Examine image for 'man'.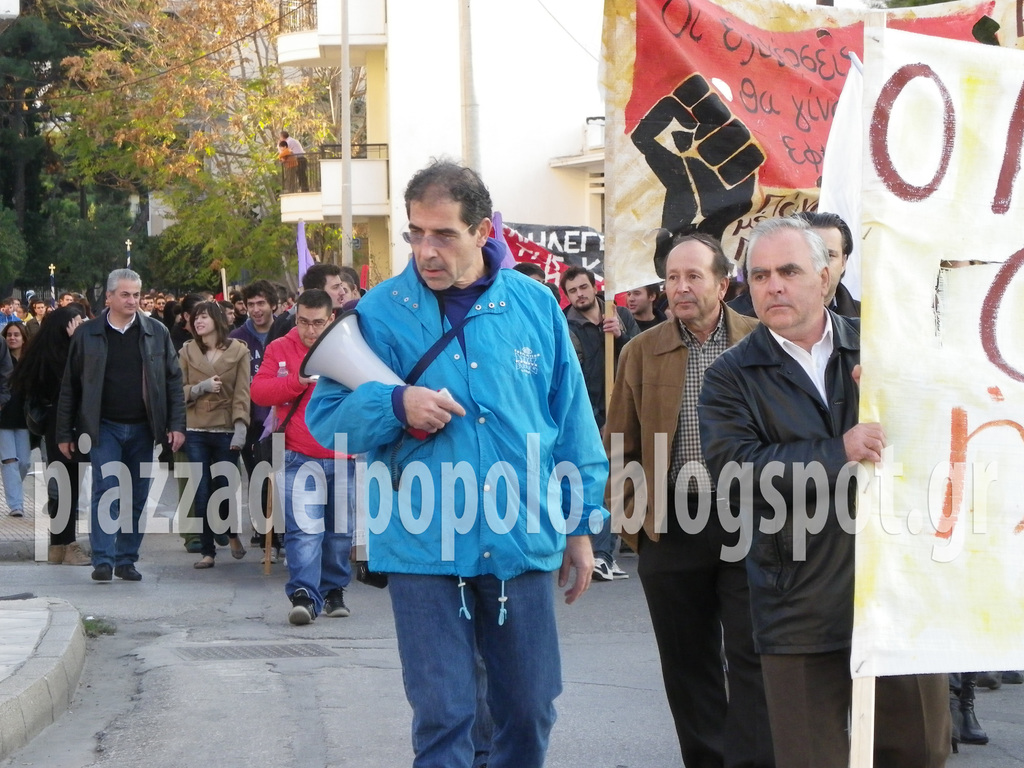
Examination result: 25, 296, 54, 333.
